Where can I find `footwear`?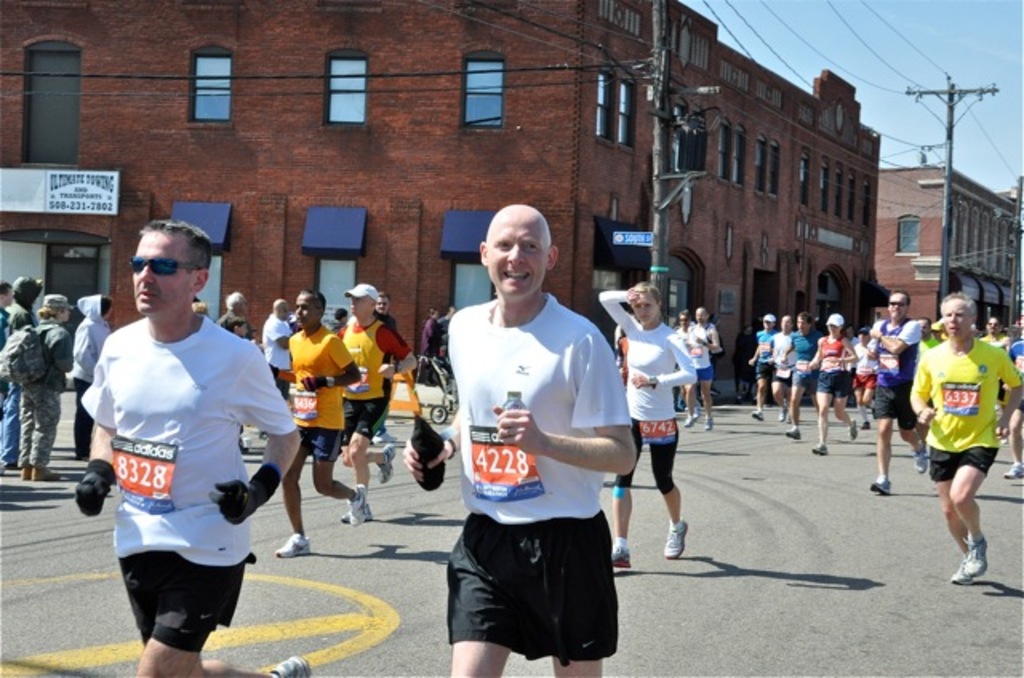
You can find it at select_region(914, 453, 930, 472).
